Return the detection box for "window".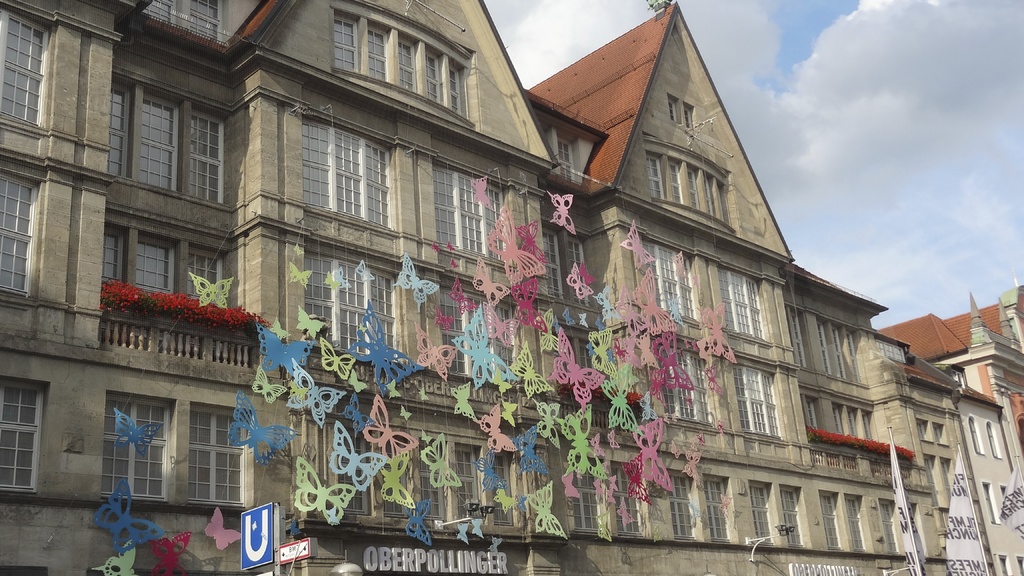
region(568, 456, 671, 562).
